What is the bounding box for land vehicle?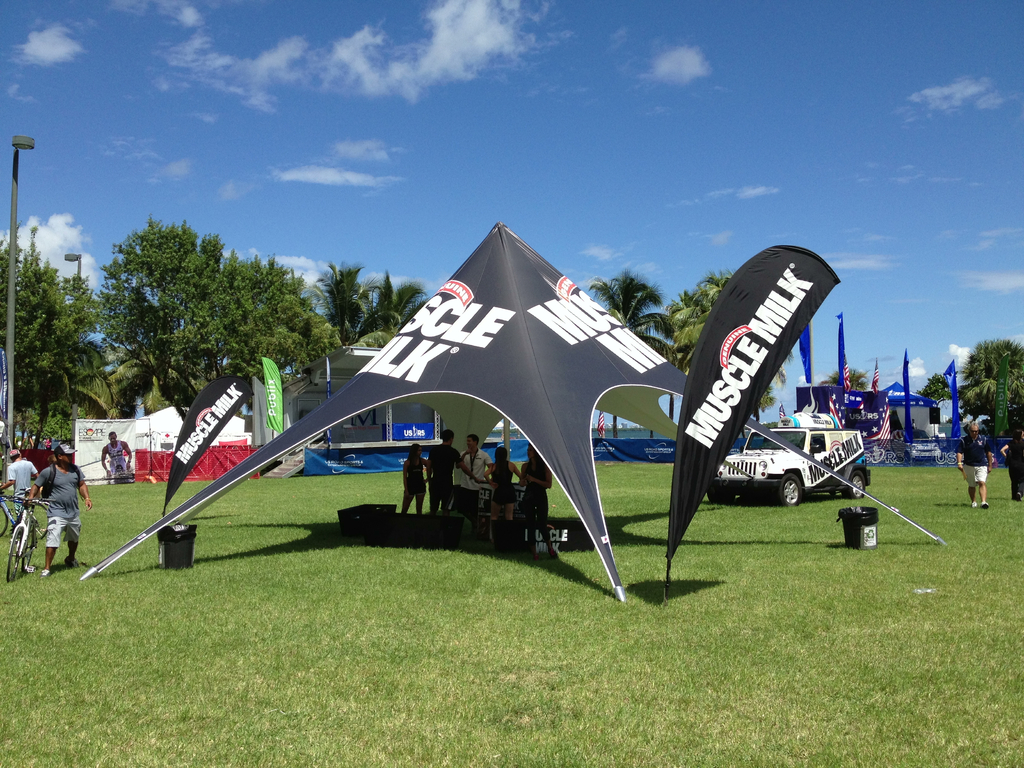
box=[9, 499, 47, 580].
